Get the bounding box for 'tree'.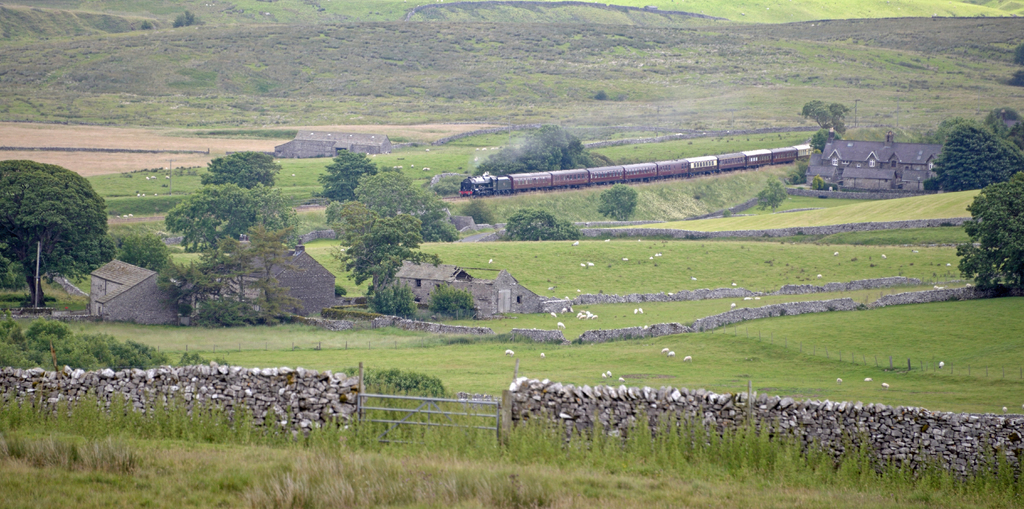
select_region(507, 204, 576, 243).
